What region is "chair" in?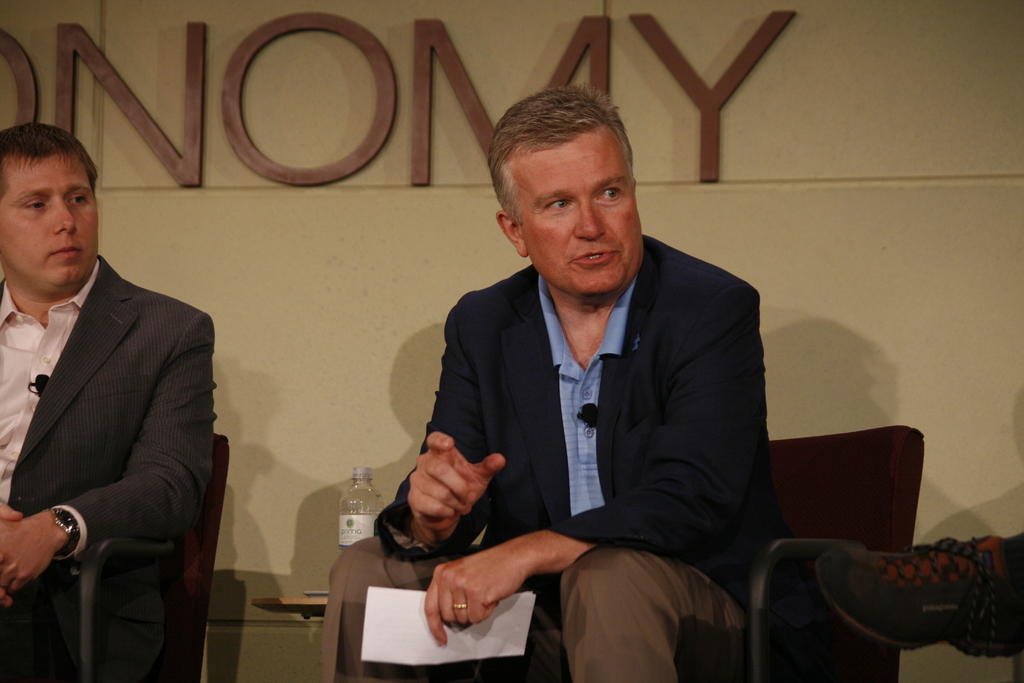
470:415:922:682.
